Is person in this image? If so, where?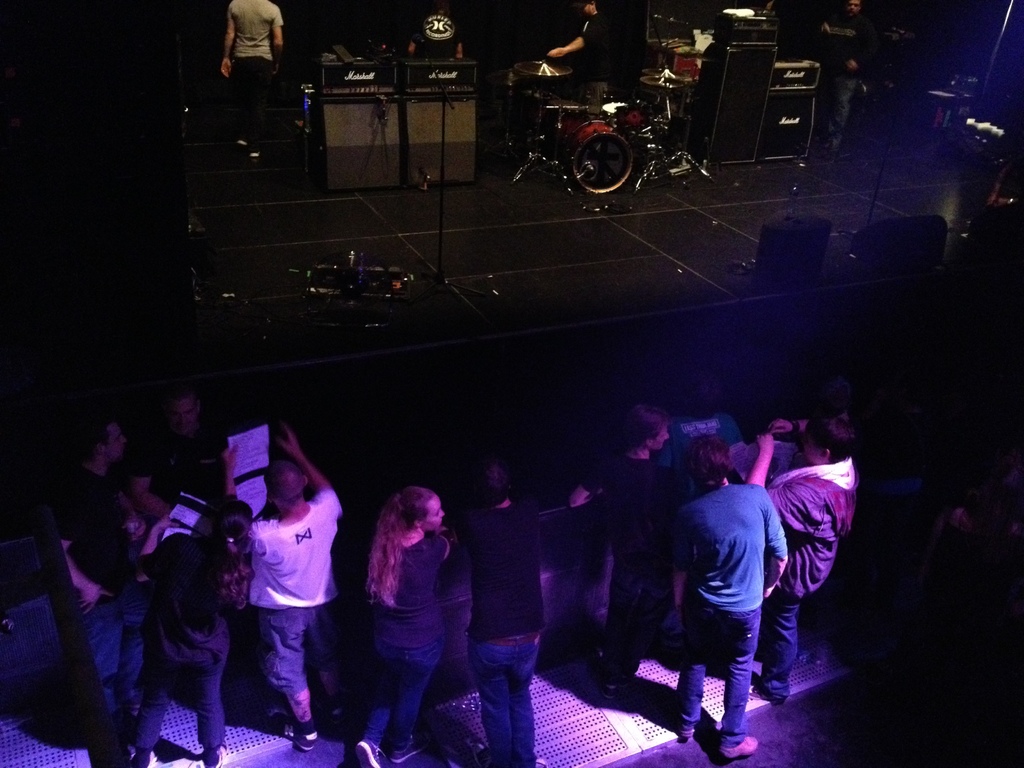
Yes, at bbox=[554, 0, 611, 109].
